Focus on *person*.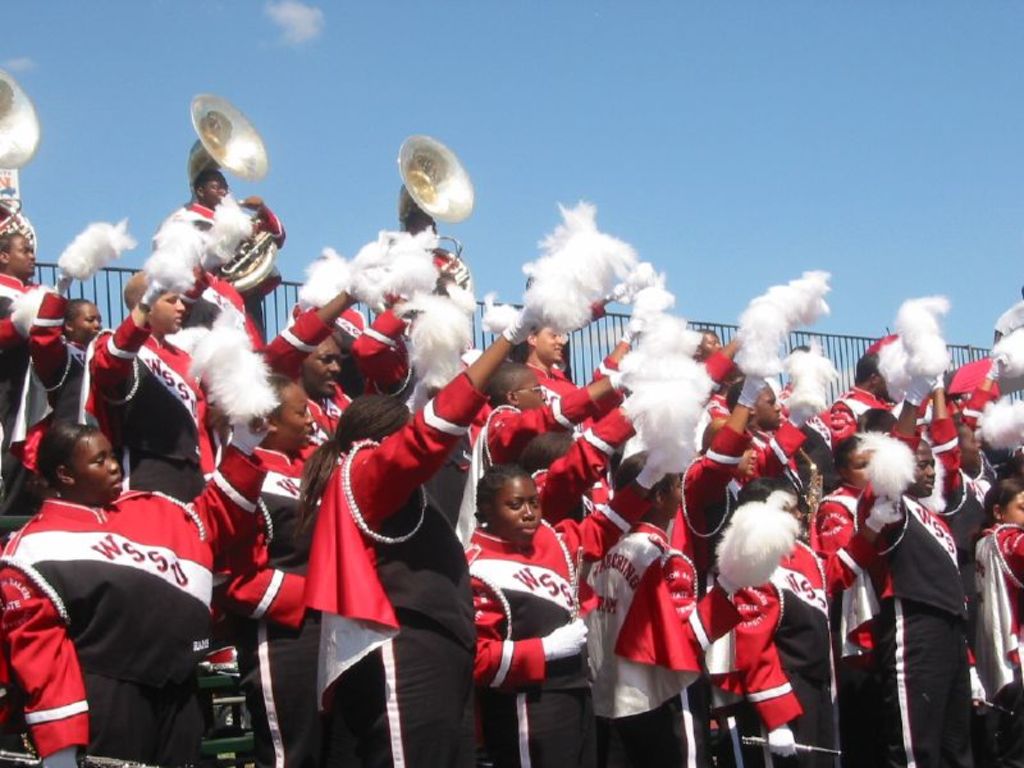
Focused at x1=458 y1=460 x2=667 y2=767.
